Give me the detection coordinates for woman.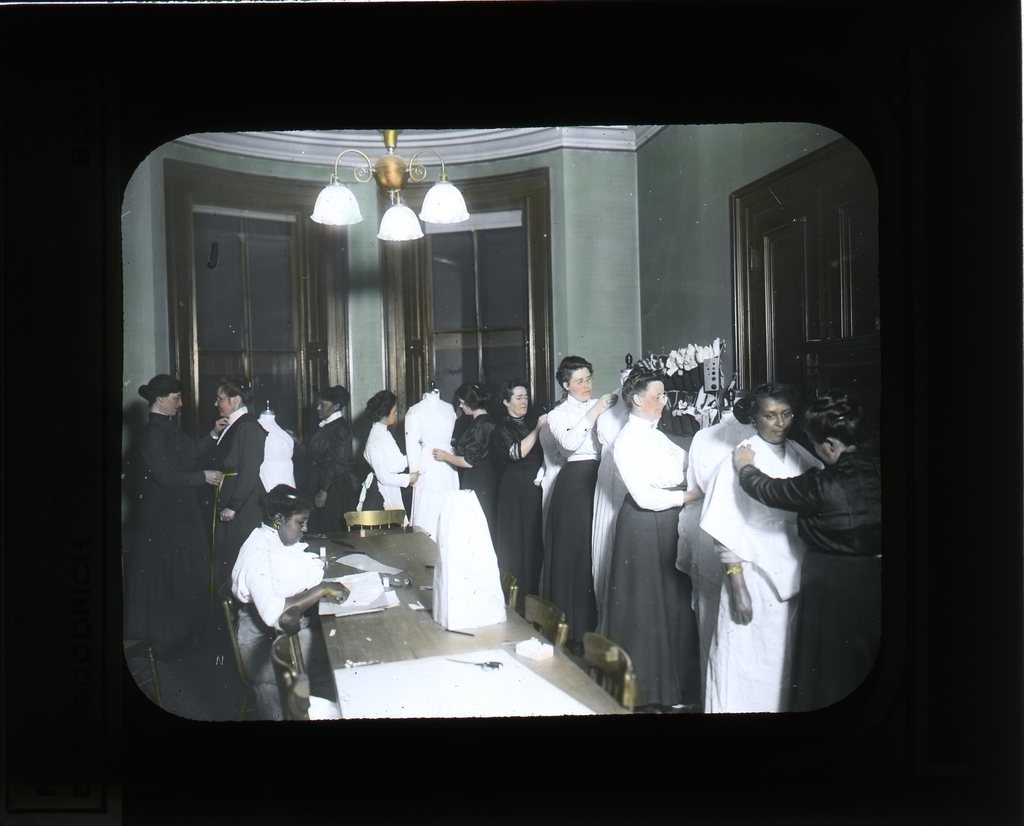
360/384/416/525.
